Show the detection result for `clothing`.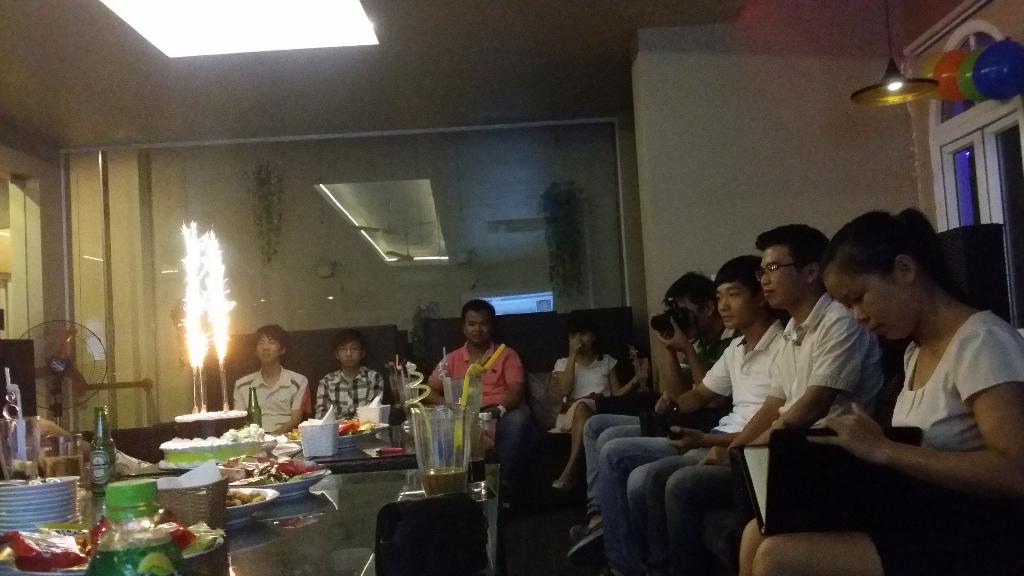
x1=659, y1=298, x2=868, y2=529.
